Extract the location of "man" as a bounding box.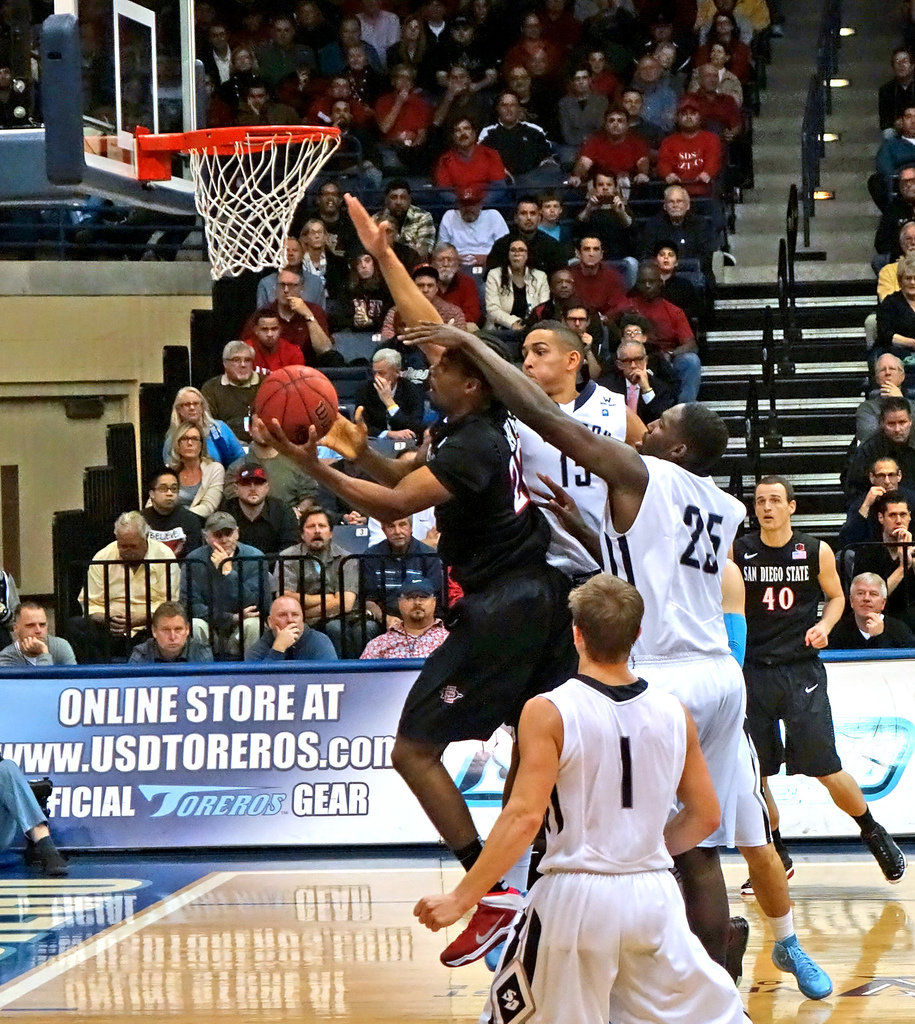
bbox(879, 44, 914, 142).
